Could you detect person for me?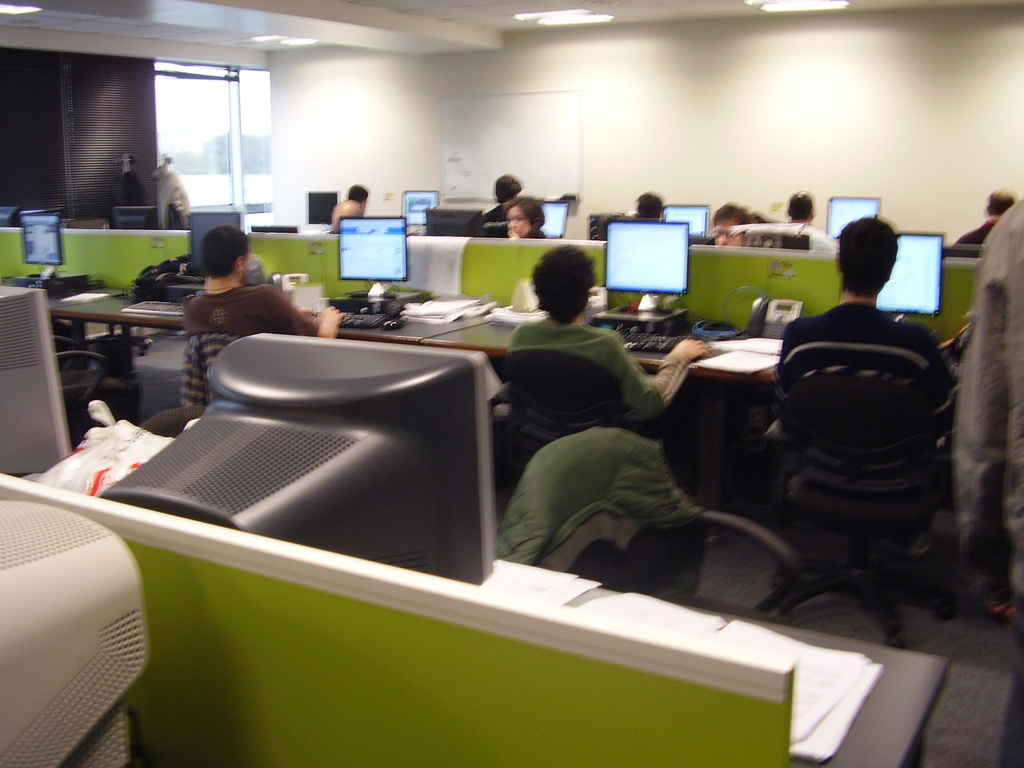
Detection result: detection(497, 196, 552, 236).
